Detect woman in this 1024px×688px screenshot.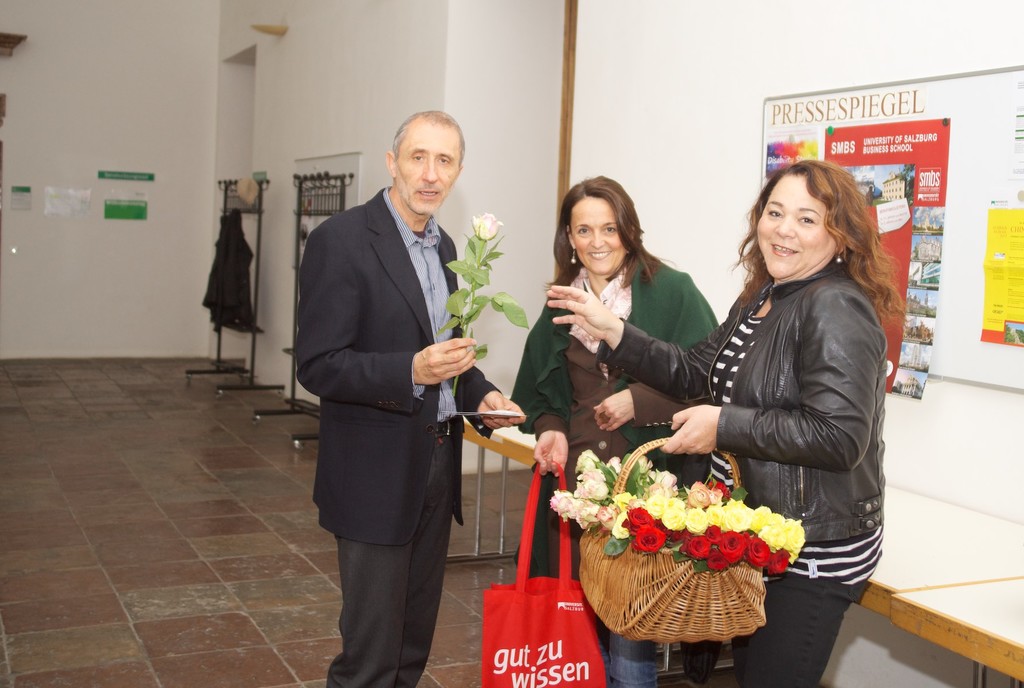
Detection: (504, 176, 720, 687).
